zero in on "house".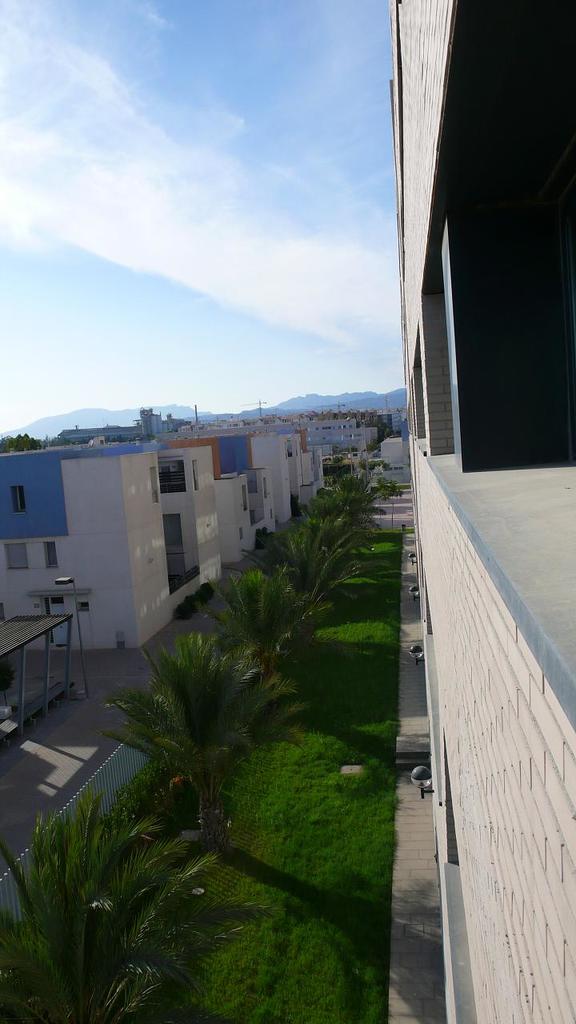
Zeroed in: rect(0, 437, 189, 661).
